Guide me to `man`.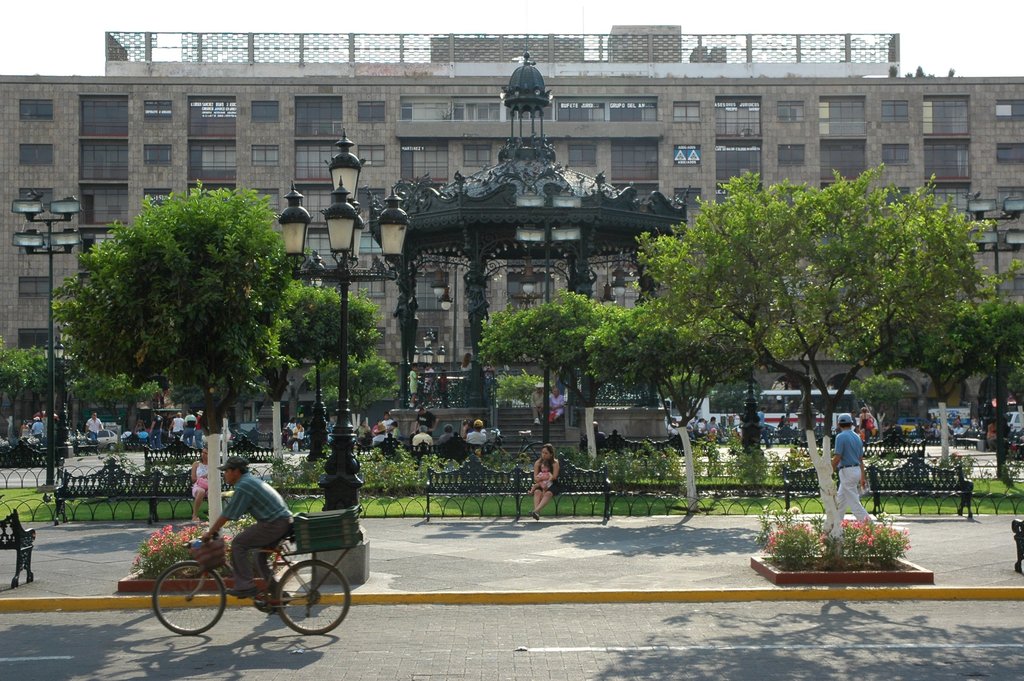
Guidance: 550:387:568:420.
